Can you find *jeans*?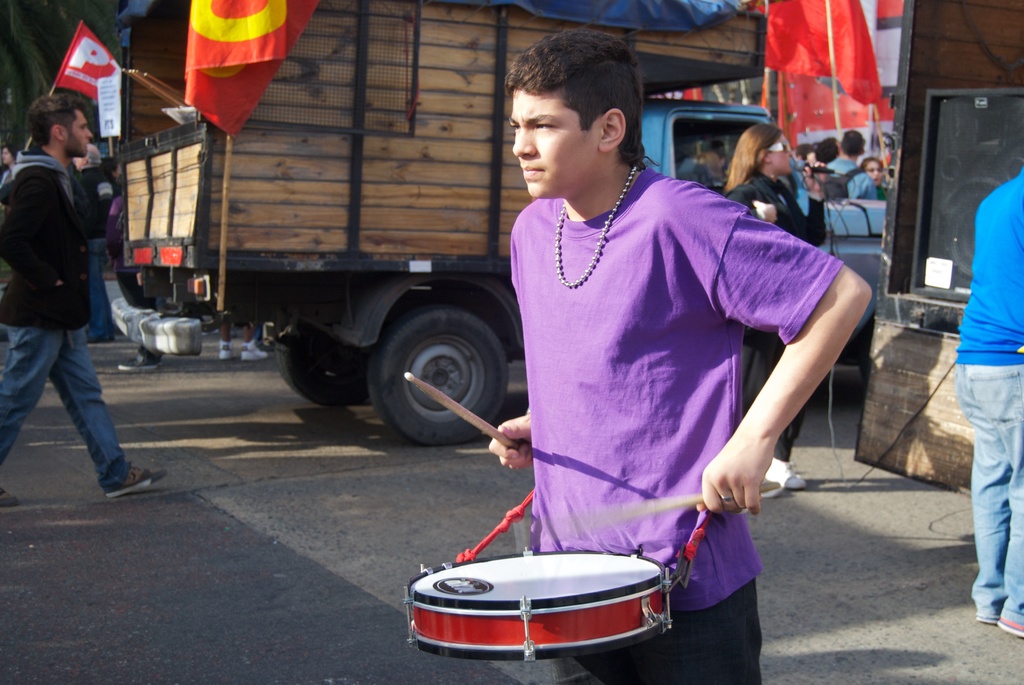
Yes, bounding box: Rect(0, 324, 130, 497).
